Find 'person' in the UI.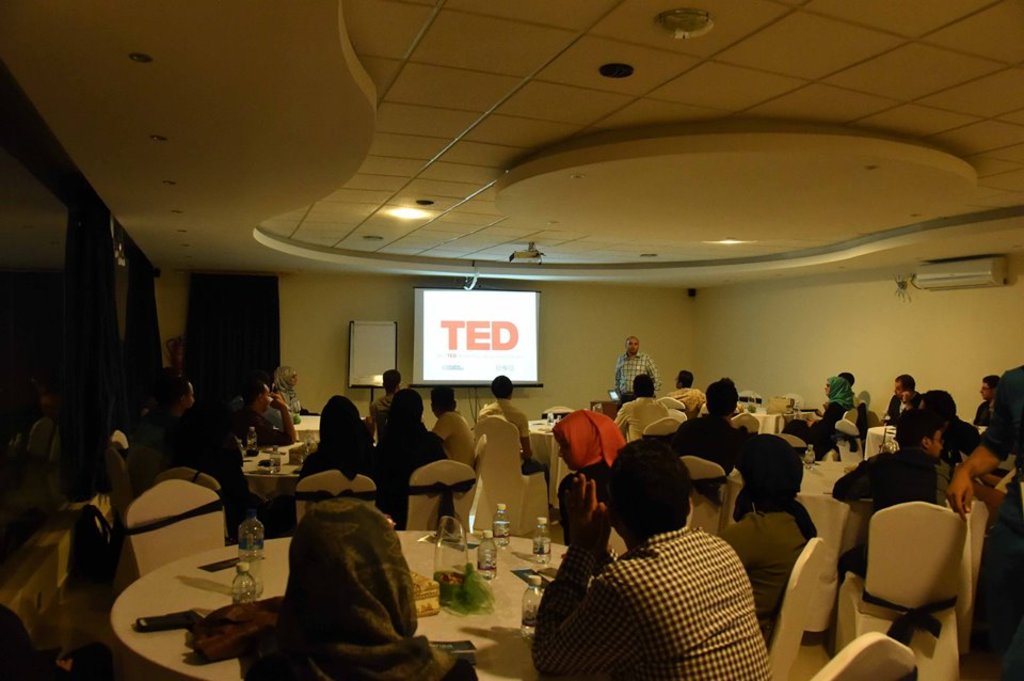
UI element at select_region(268, 360, 313, 426).
